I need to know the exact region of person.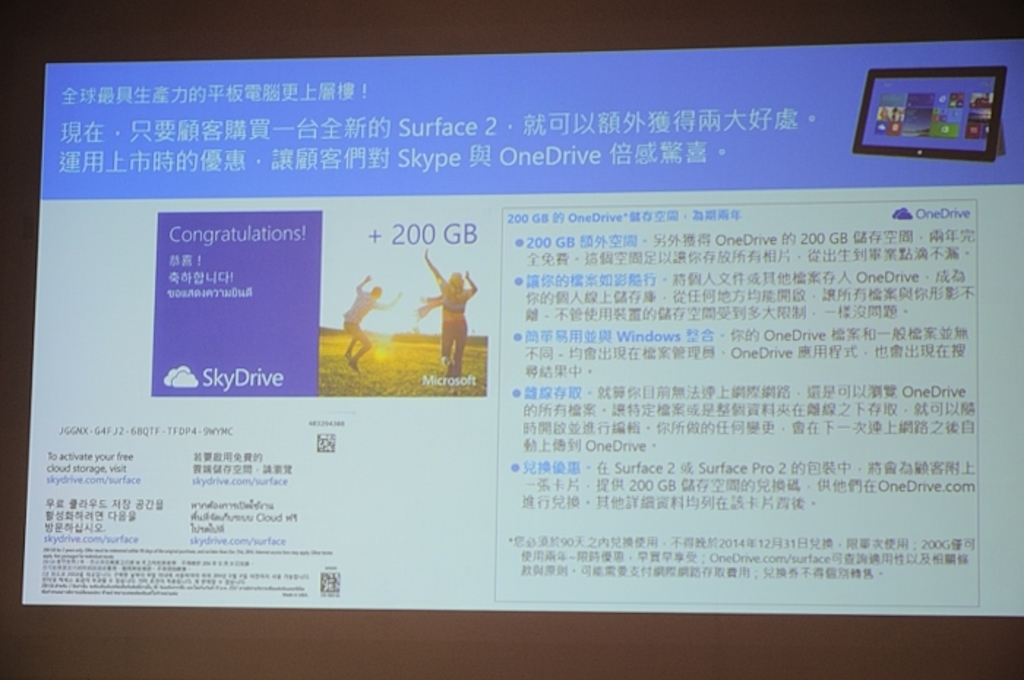
Region: bbox=[334, 269, 402, 379].
